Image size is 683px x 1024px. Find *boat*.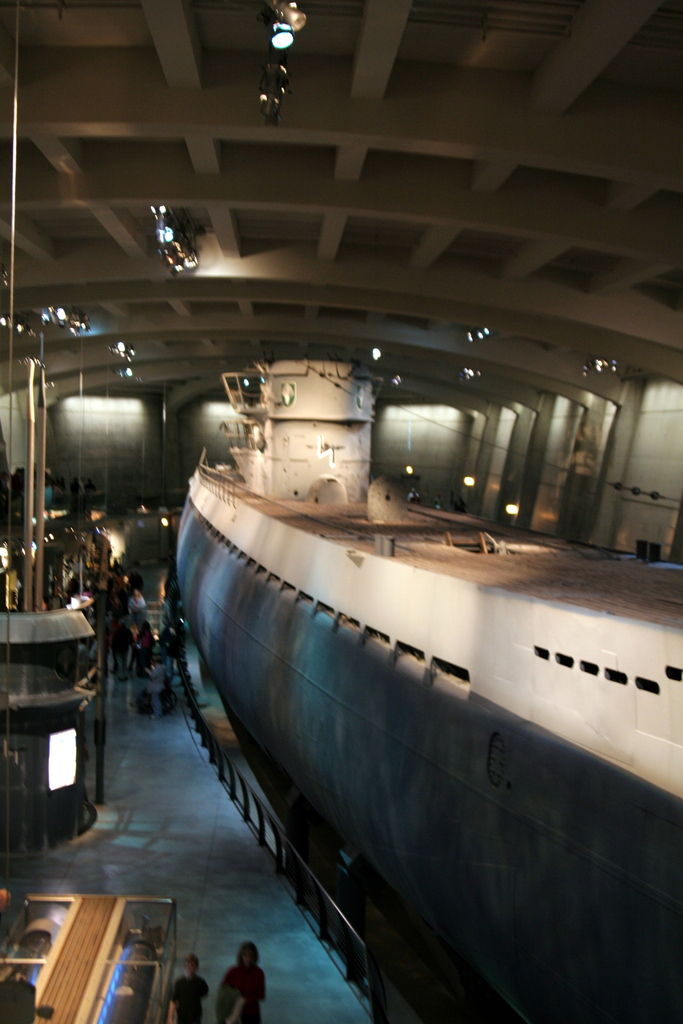
160 185 682 929.
